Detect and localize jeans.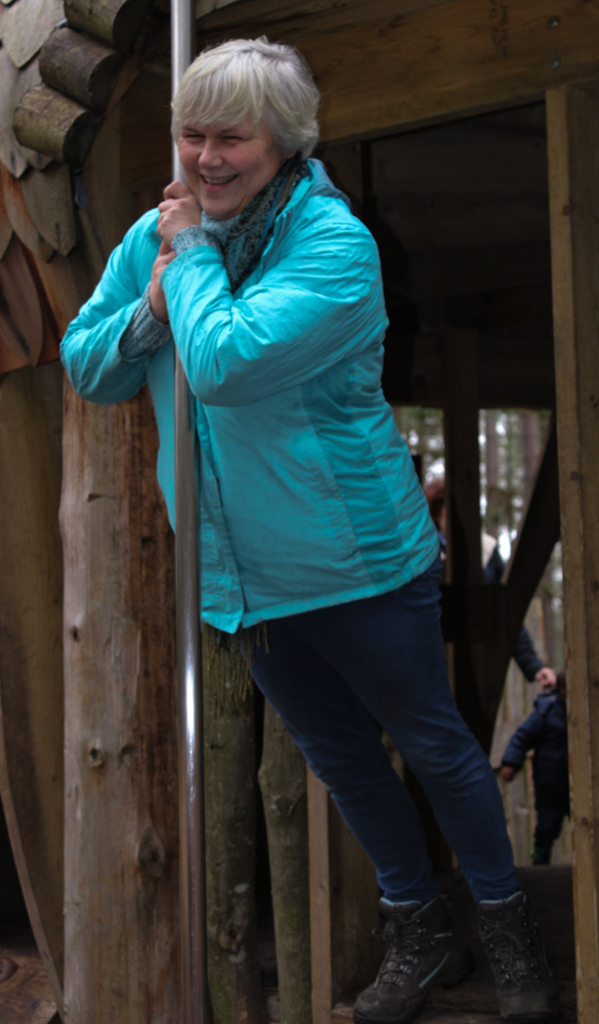
Localized at region(232, 557, 524, 911).
